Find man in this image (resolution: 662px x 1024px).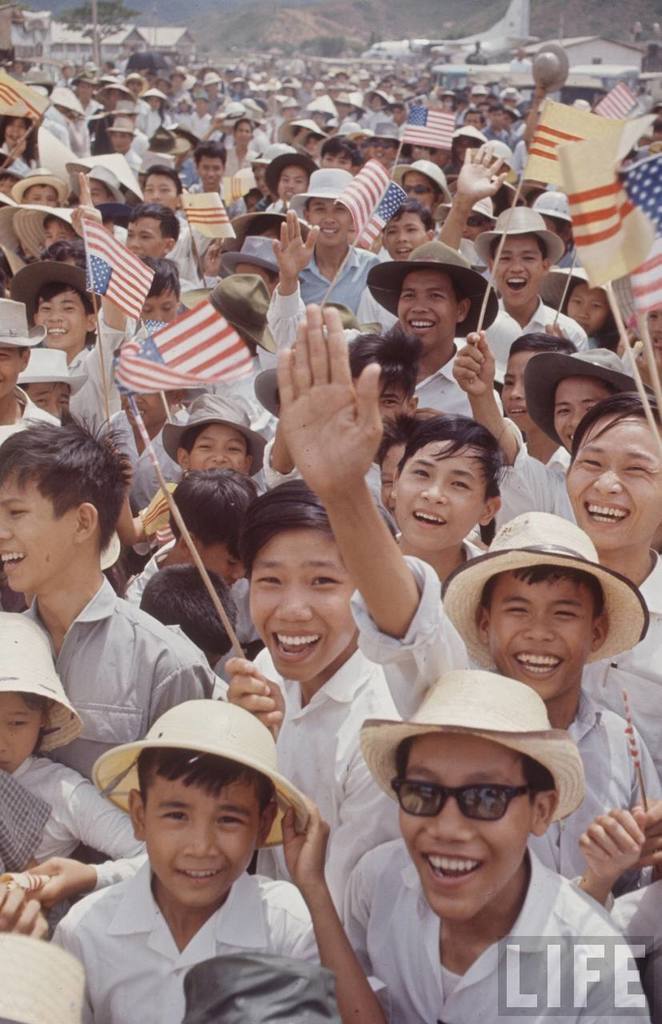
(0, 452, 239, 785).
